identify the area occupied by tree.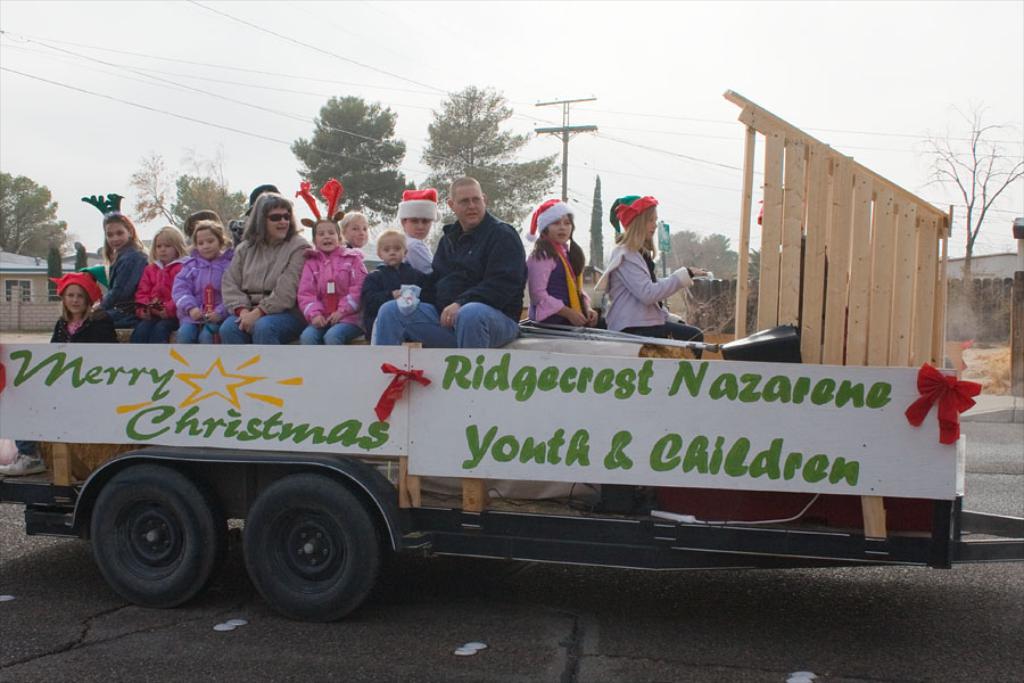
Area: <region>658, 229, 757, 281</region>.
